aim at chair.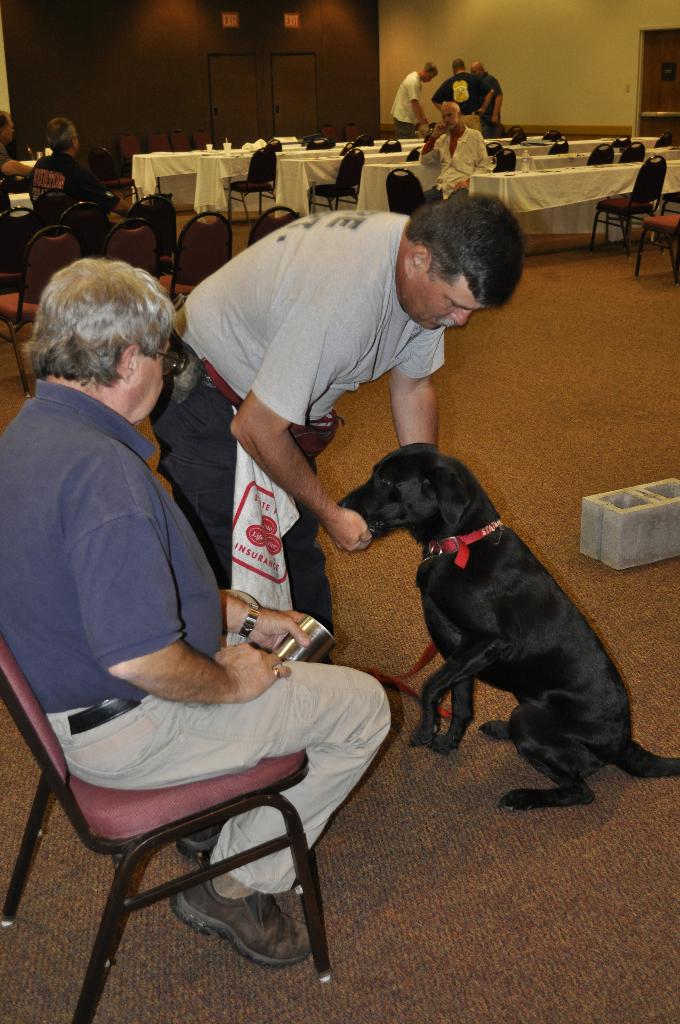
Aimed at region(170, 129, 194, 154).
